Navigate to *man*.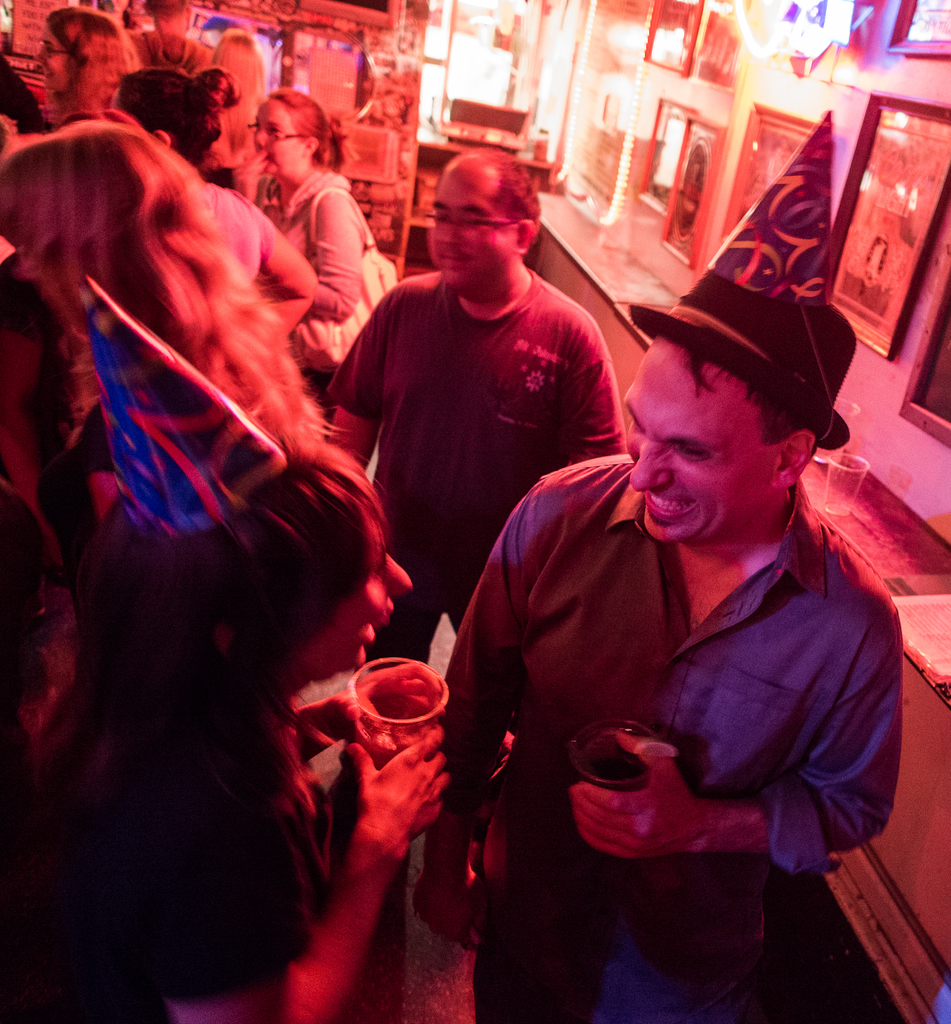
Navigation target: [321,144,634,952].
